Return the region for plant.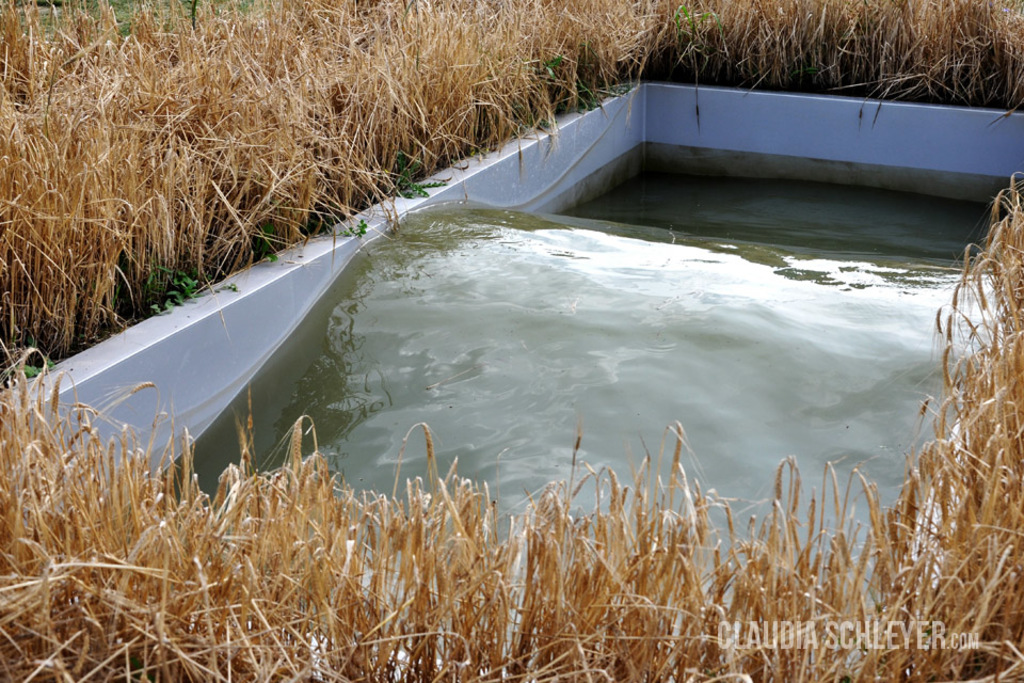
region(19, 57, 544, 350).
